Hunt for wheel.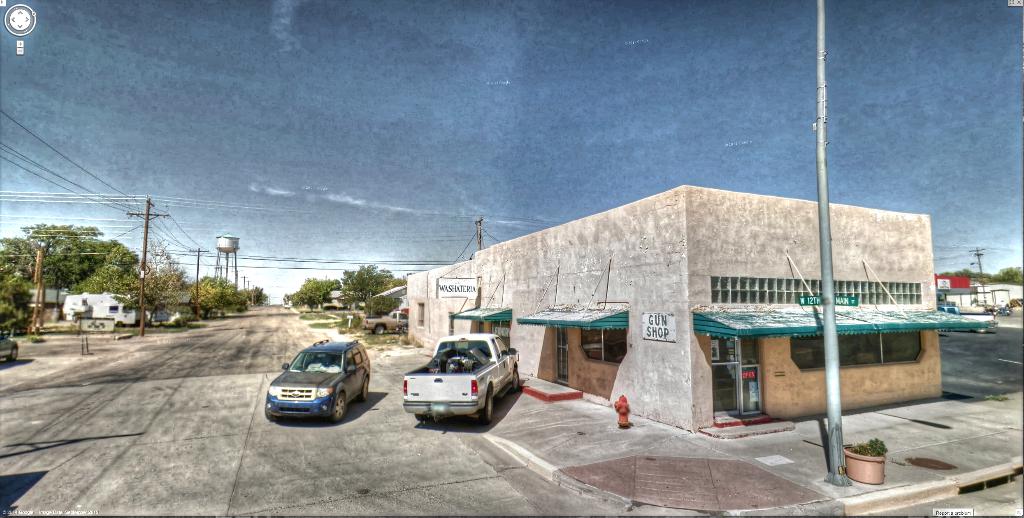
Hunted down at BBox(514, 369, 525, 393).
